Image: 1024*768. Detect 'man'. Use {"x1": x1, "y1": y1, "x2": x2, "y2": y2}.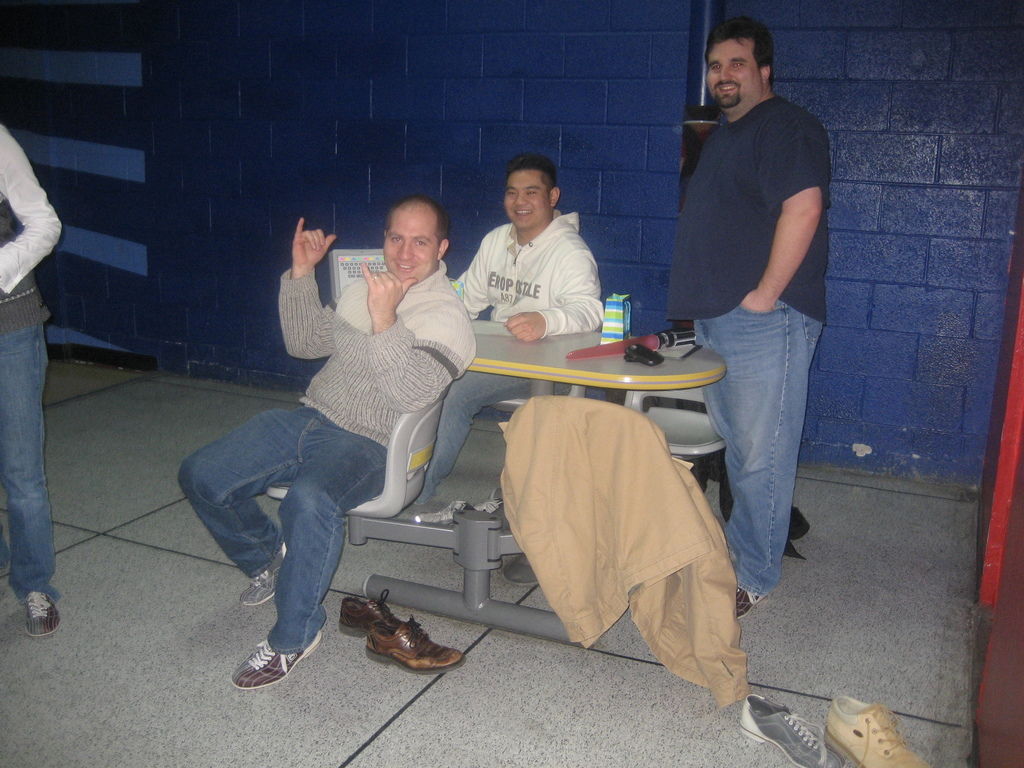
{"x1": 408, "y1": 150, "x2": 600, "y2": 505}.
